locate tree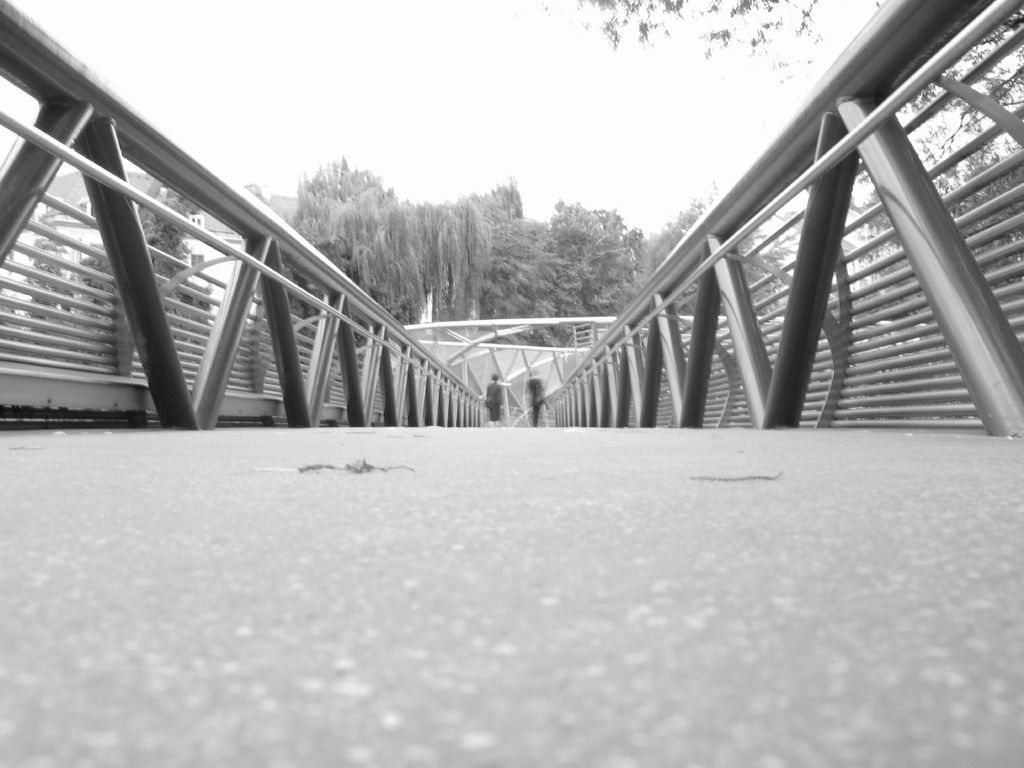
pyautogui.locateOnScreen(79, 188, 211, 346)
